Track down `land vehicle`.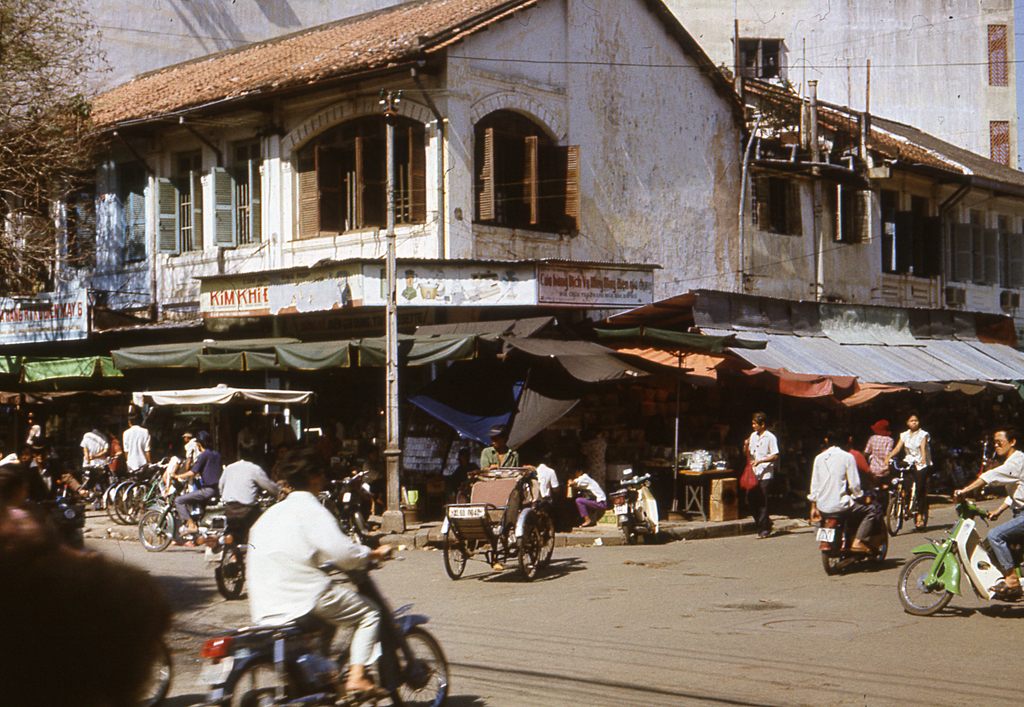
Tracked to rect(888, 460, 928, 533).
